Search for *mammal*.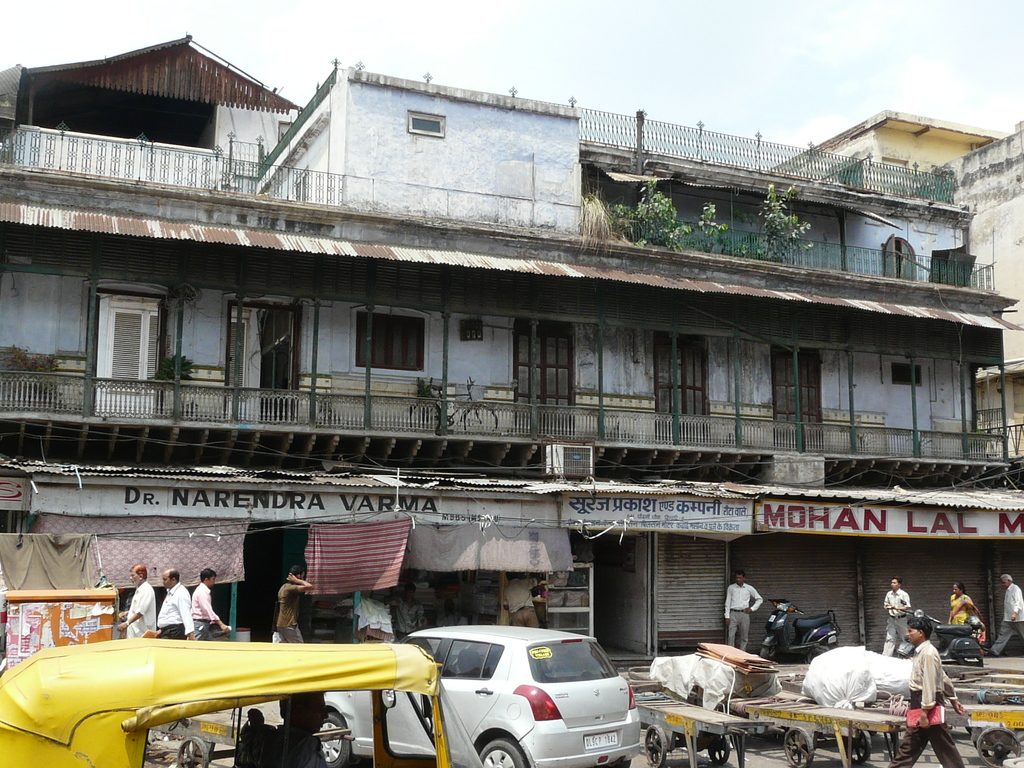
Found at (985, 572, 1023, 657).
